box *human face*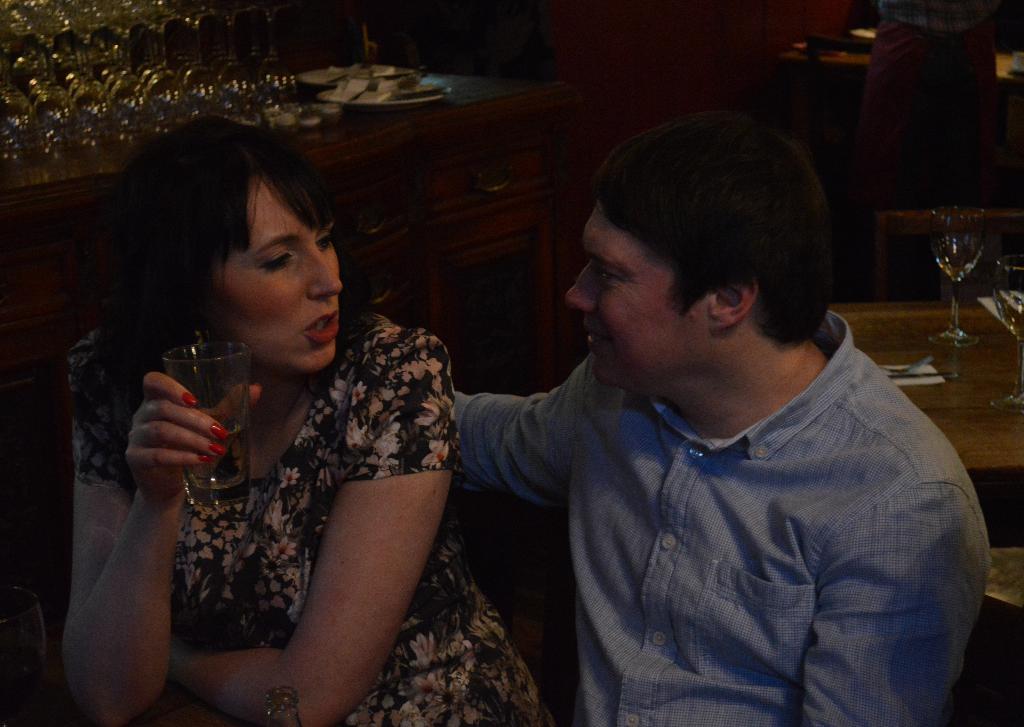
[193,165,347,376]
